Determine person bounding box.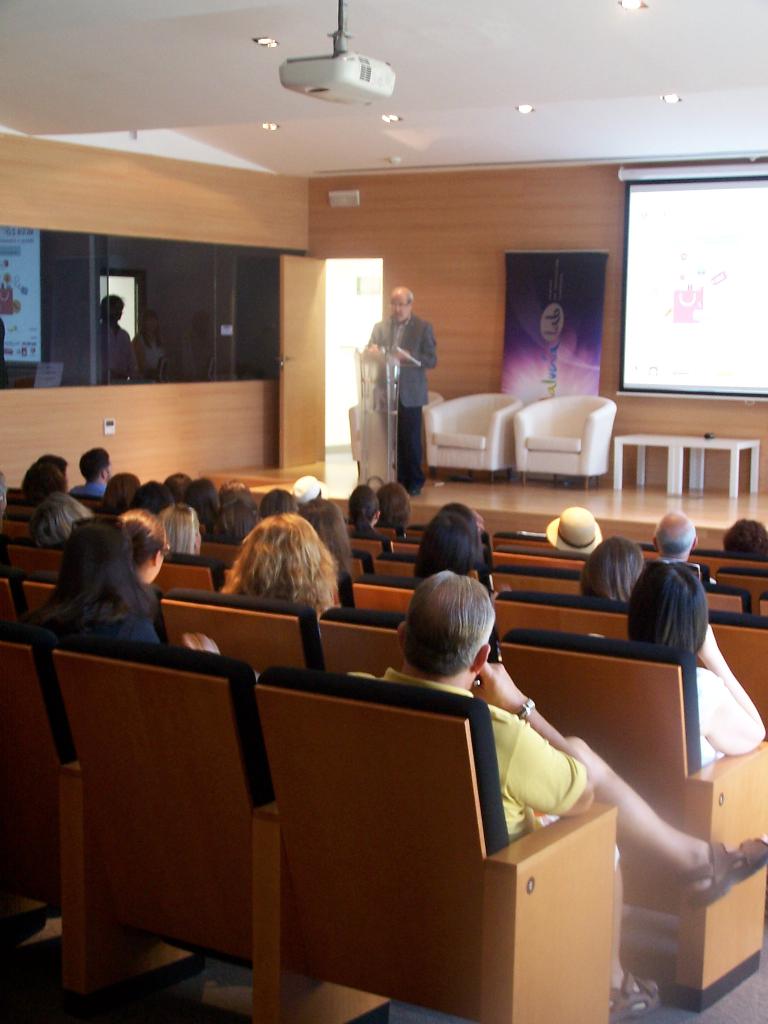
Determined: {"left": 653, "top": 504, "right": 694, "bottom": 574}.
